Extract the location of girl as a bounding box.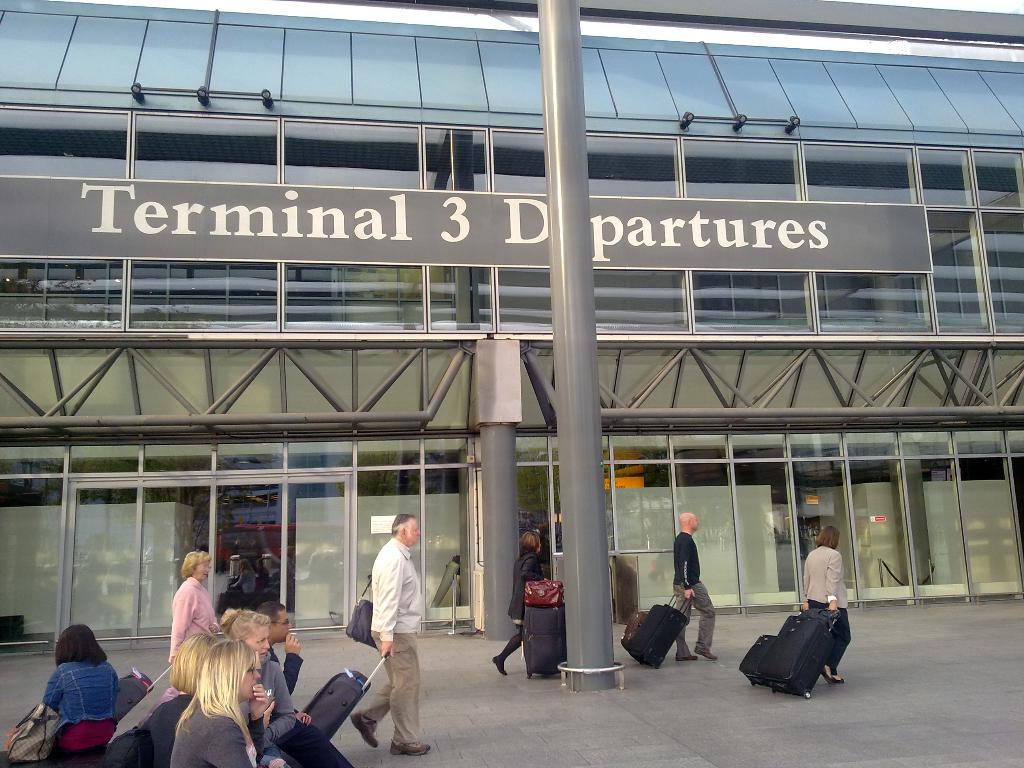
bbox=[40, 618, 125, 767].
